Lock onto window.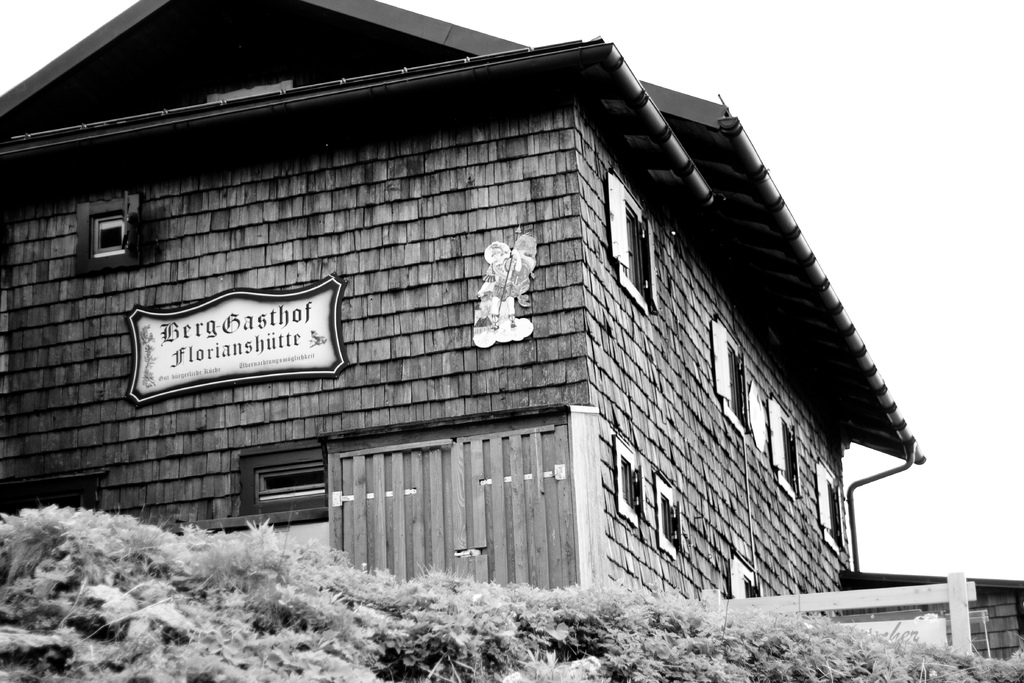
Locked: 815, 458, 841, 555.
